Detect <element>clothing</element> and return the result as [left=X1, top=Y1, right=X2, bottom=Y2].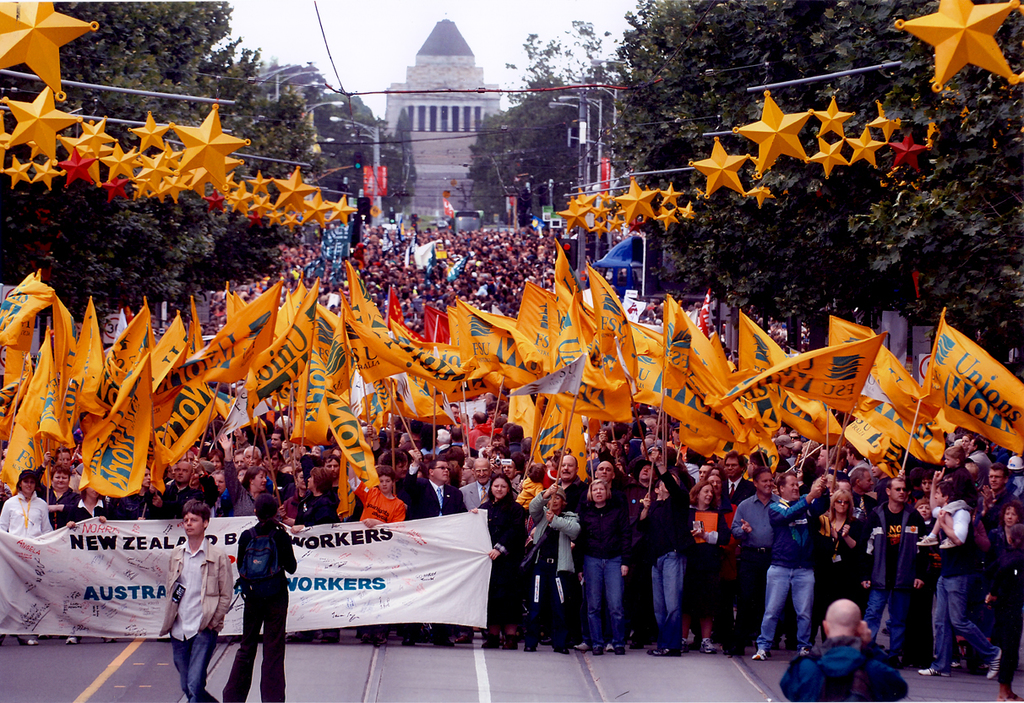
[left=232, top=508, right=297, bottom=668].
